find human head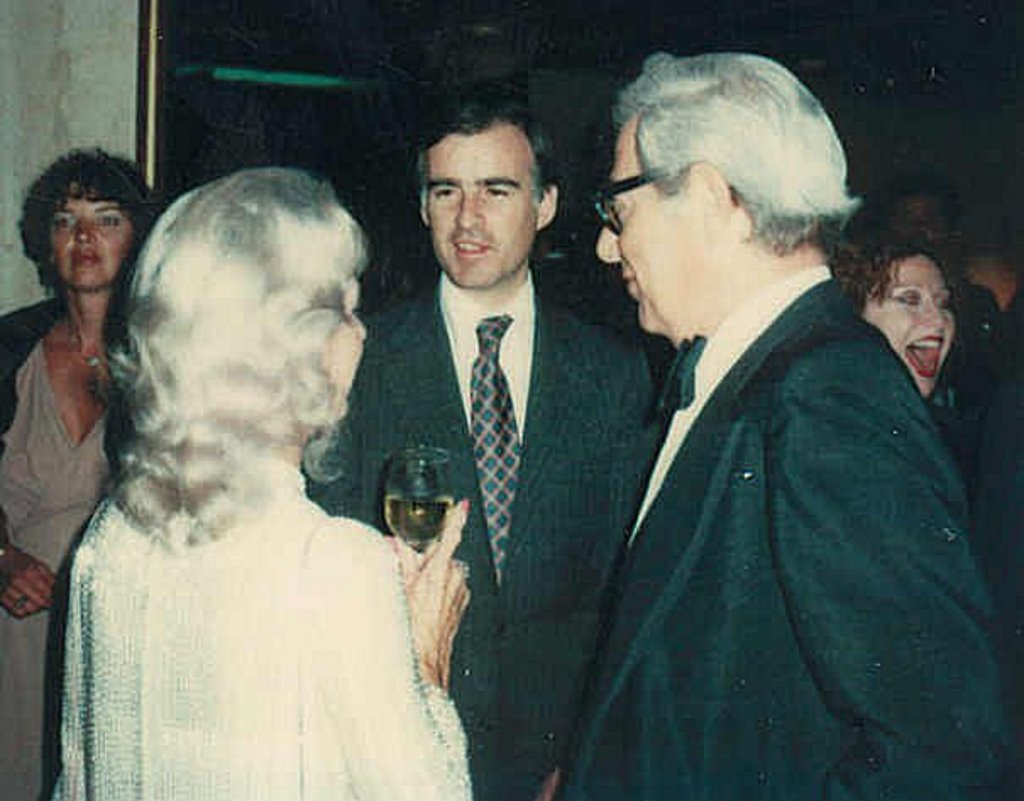
Rect(132, 171, 367, 420)
